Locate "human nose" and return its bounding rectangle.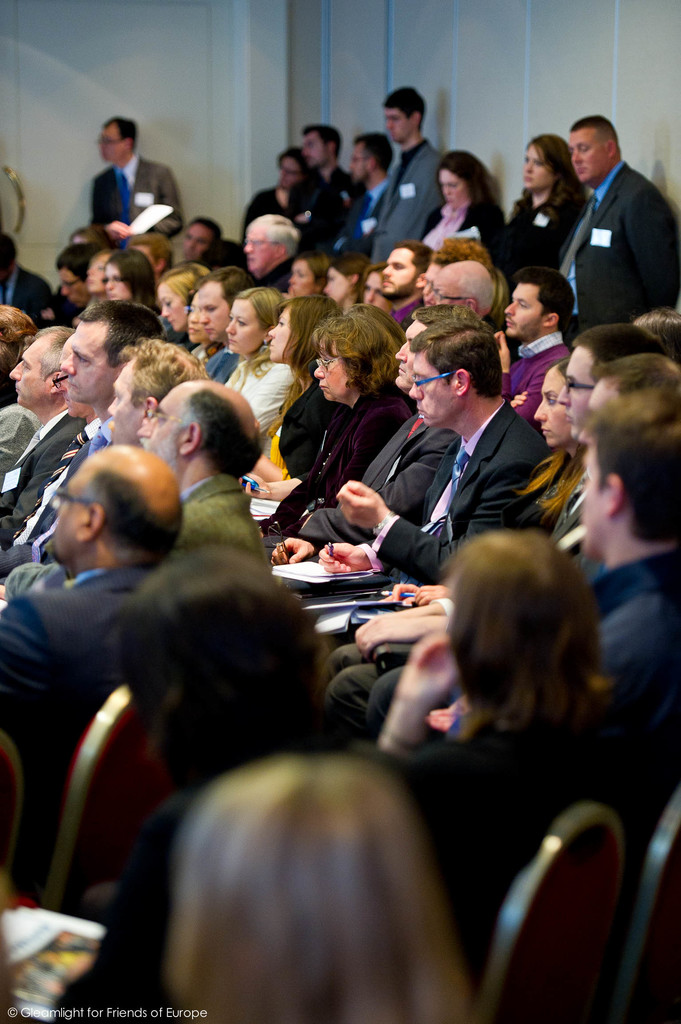
pyautogui.locateOnScreen(384, 264, 393, 278).
